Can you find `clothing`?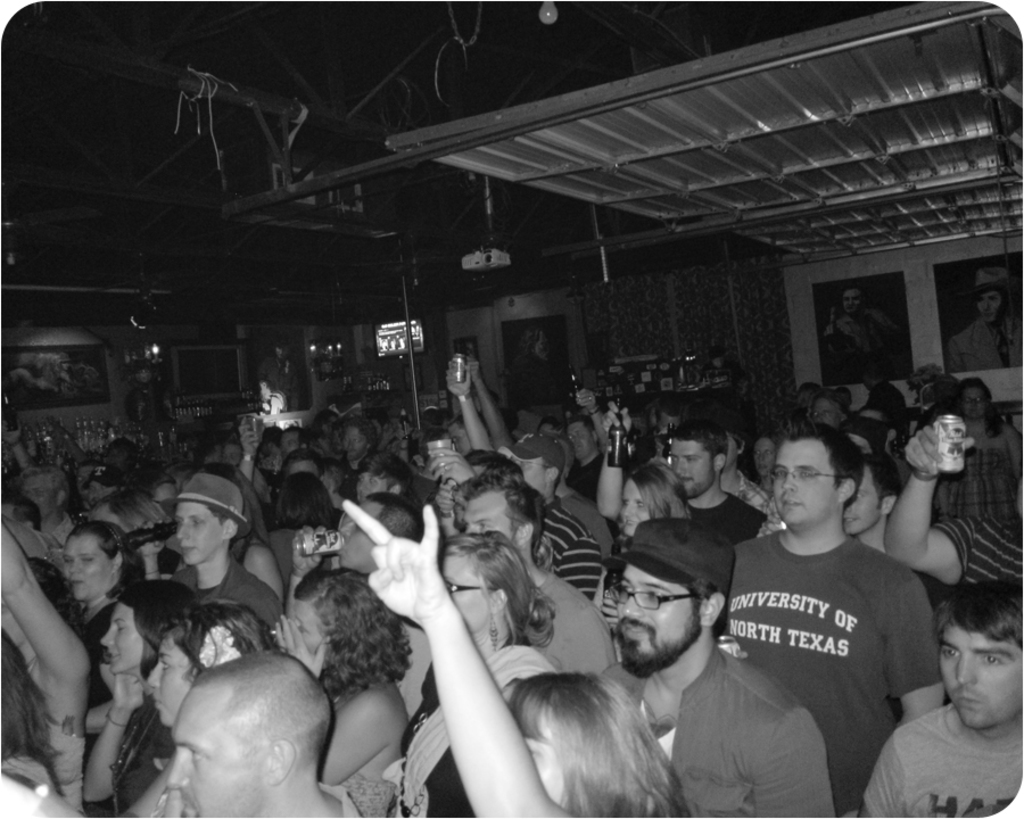
Yes, bounding box: x1=932 y1=446 x2=1011 y2=513.
